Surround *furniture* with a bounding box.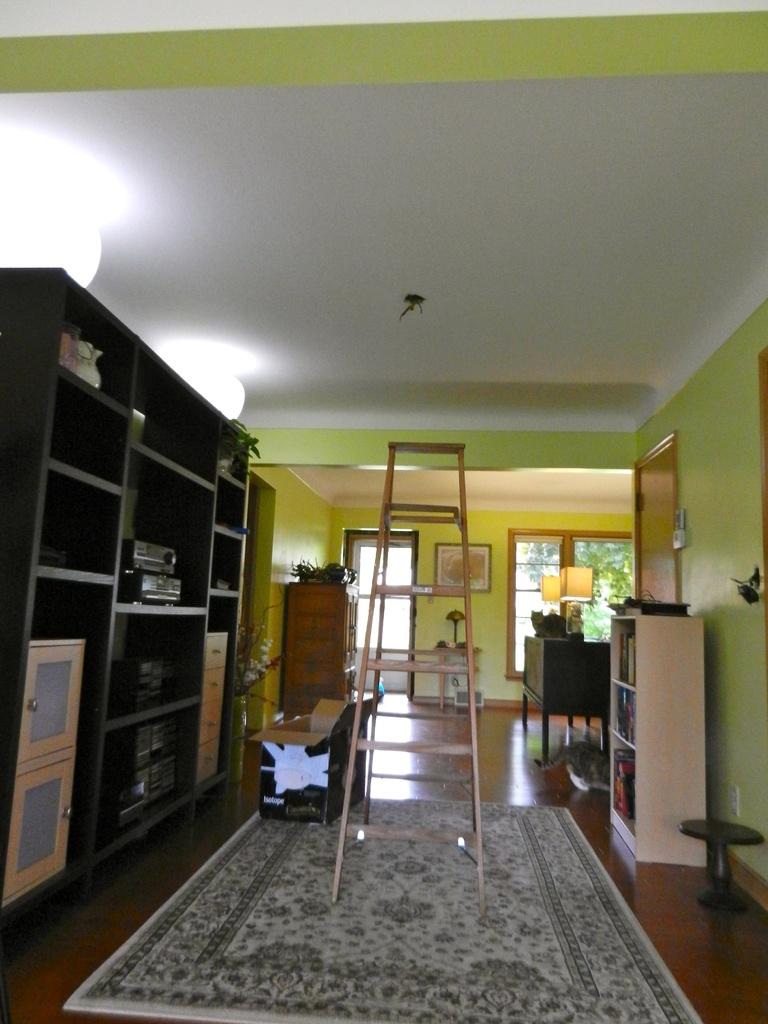
682,819,767,908.
